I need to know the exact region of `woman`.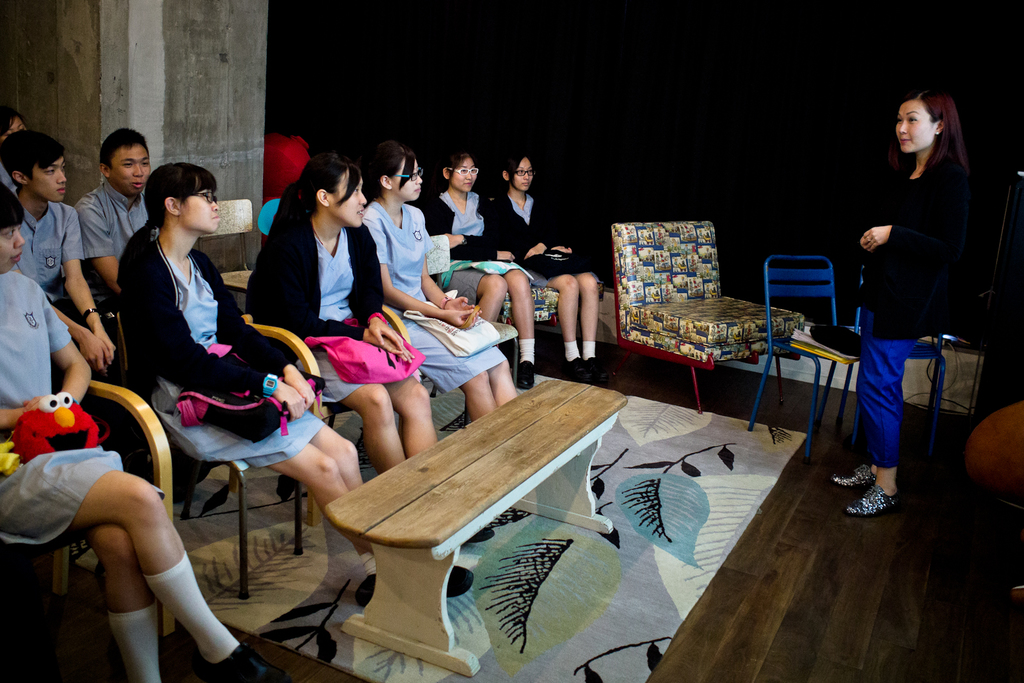
Region: BBox(422, 150, 540, 394).
